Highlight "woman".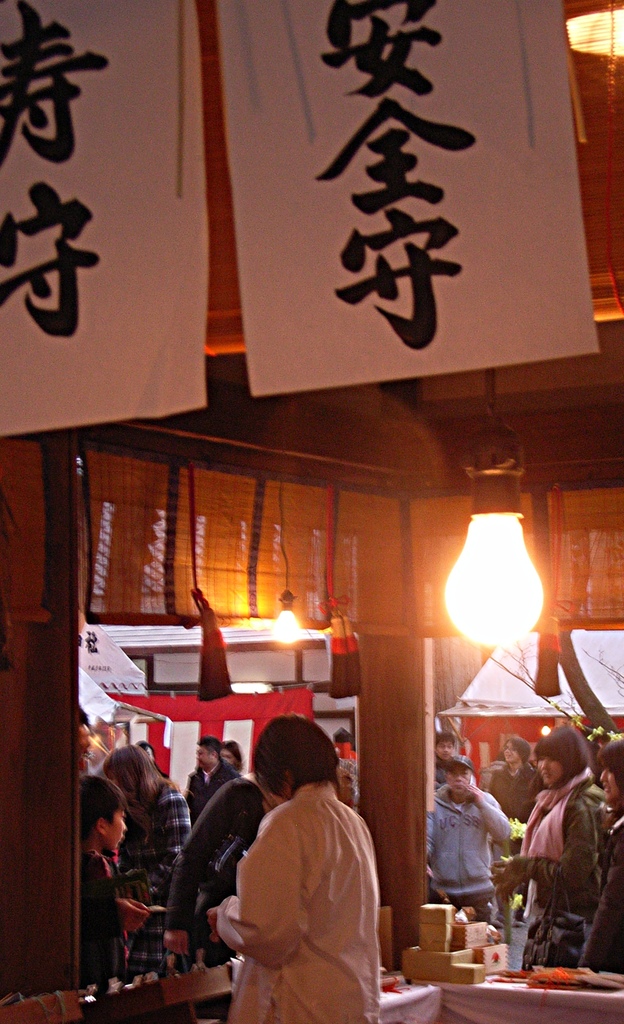
Highlighted region: bbox=(490, 725, 607, 922).
